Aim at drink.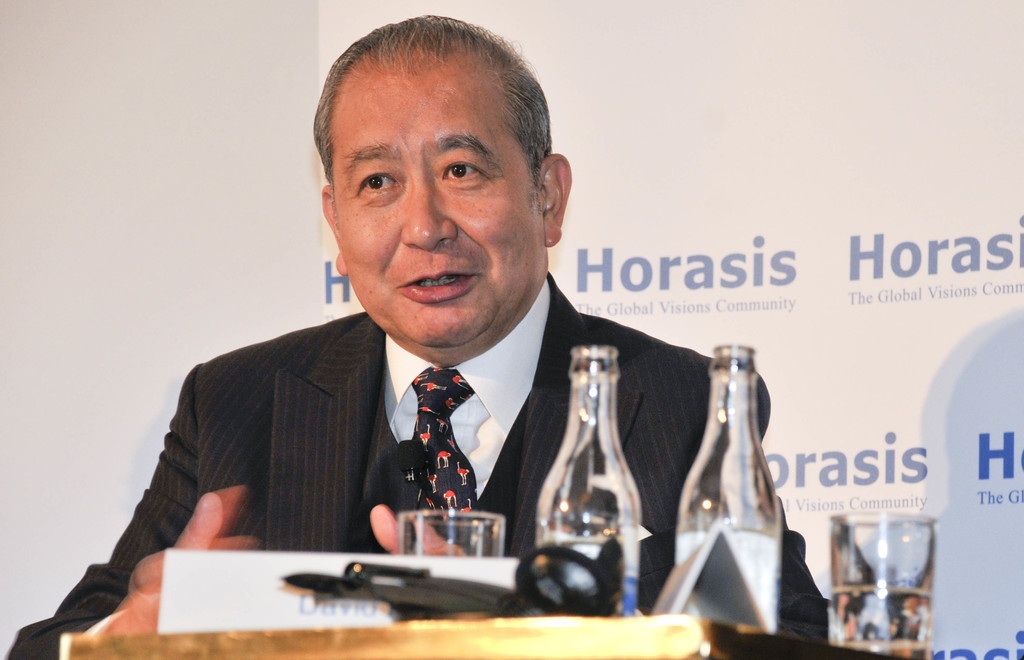
Aimed at crop(826, 590, 931, 658).
